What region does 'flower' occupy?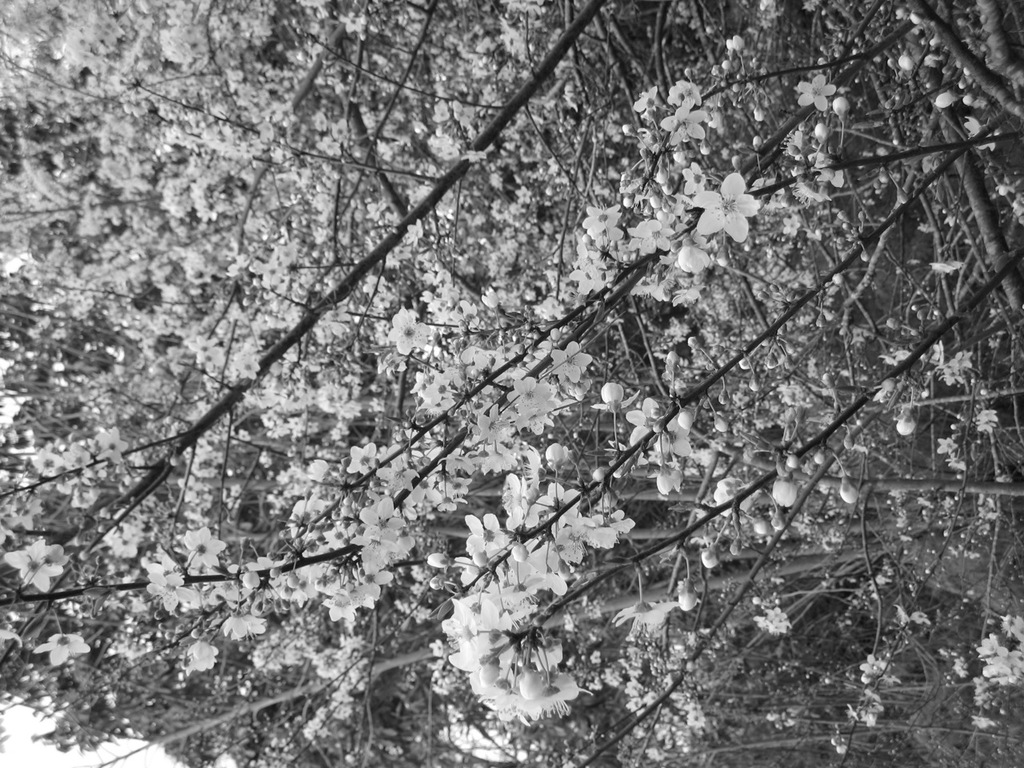
688:150:771:244.
